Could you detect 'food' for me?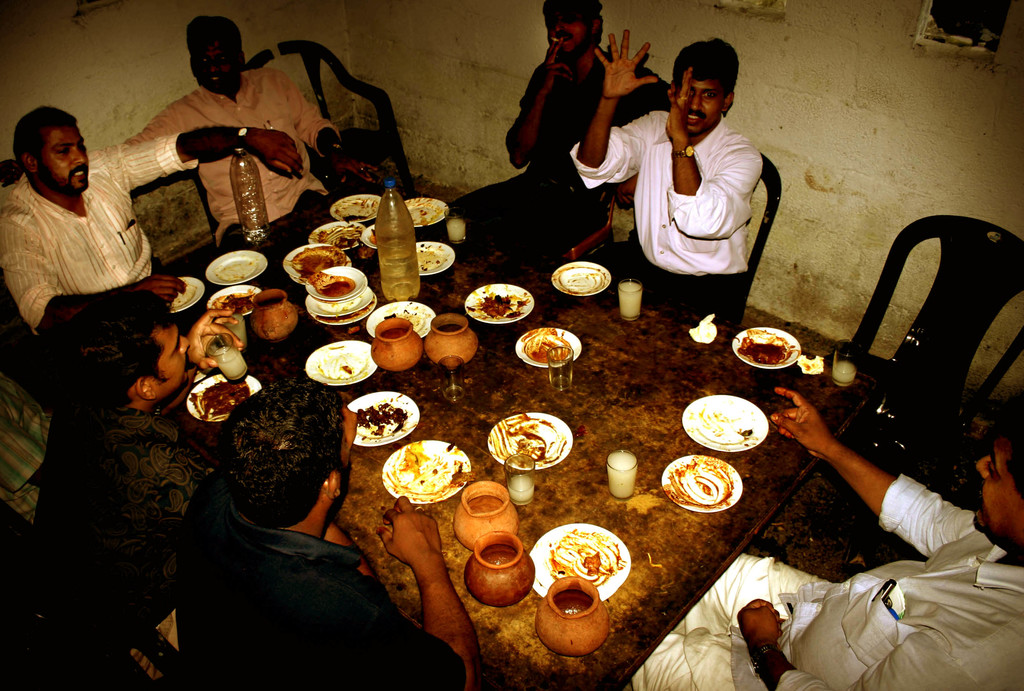
Detection result: locate(520, 321, 570, 368).
